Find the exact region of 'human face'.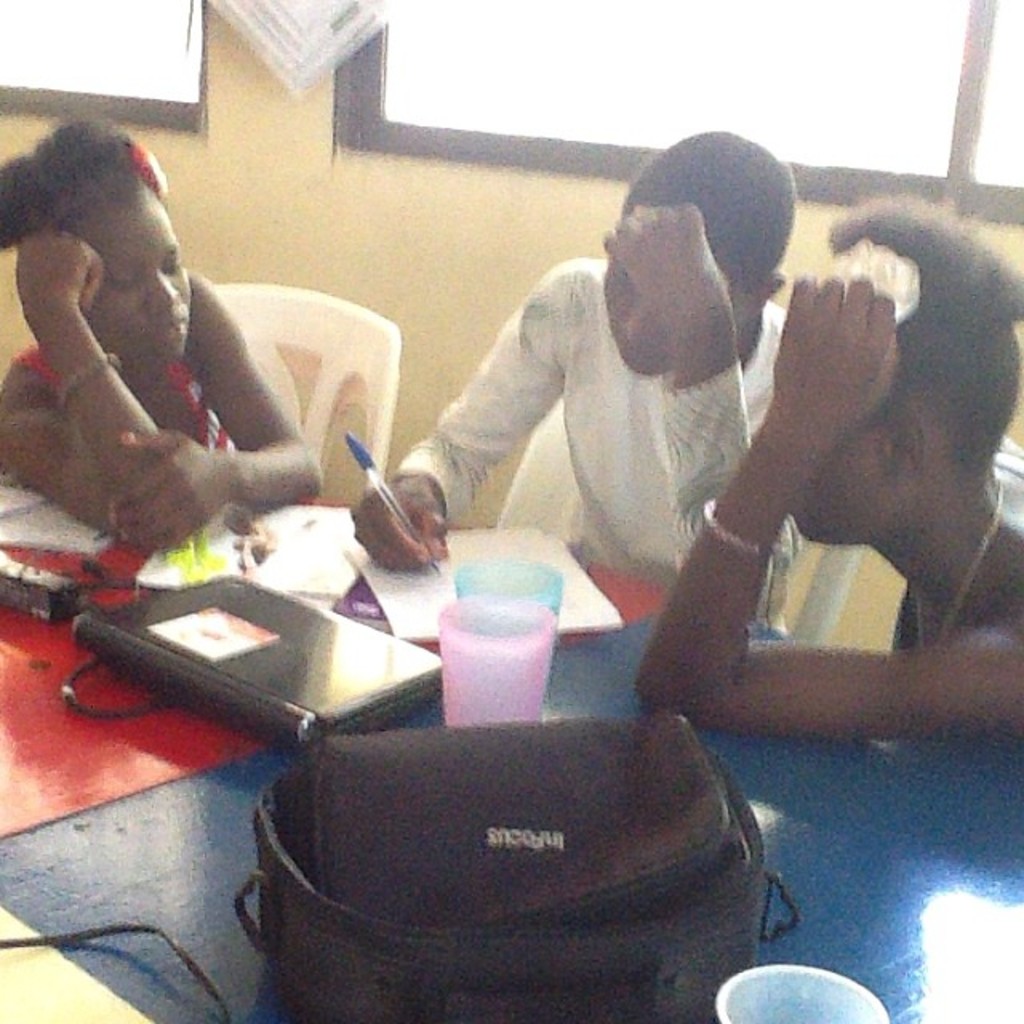
Exact region: detection(794, 397, 907, 544).
